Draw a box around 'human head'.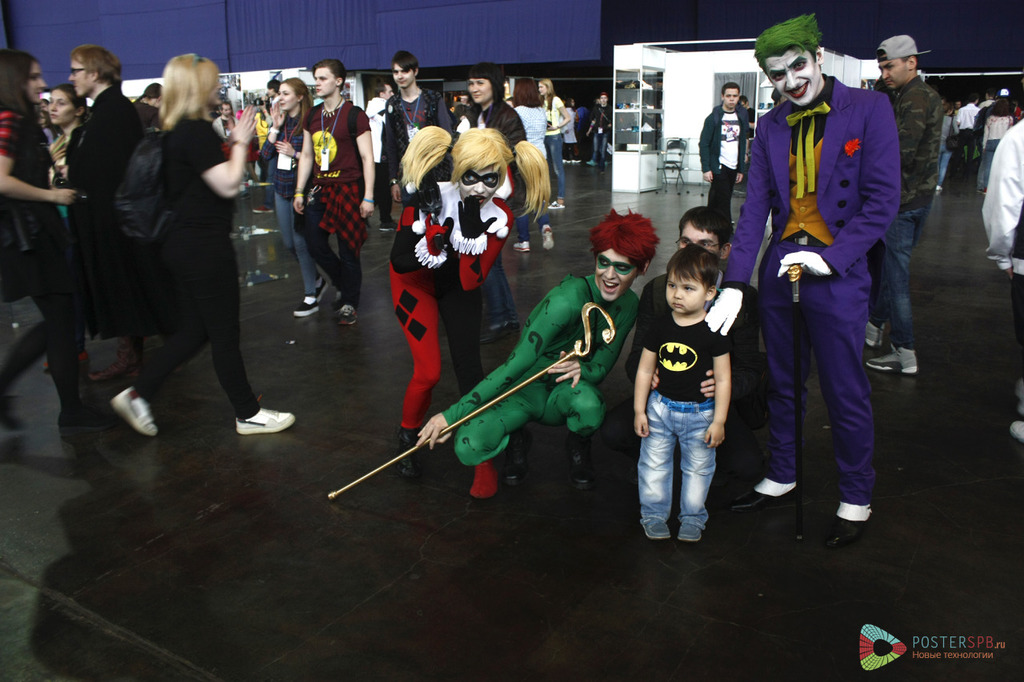
pyautogui.locateOnScreen(374, 79, 395, 99).
